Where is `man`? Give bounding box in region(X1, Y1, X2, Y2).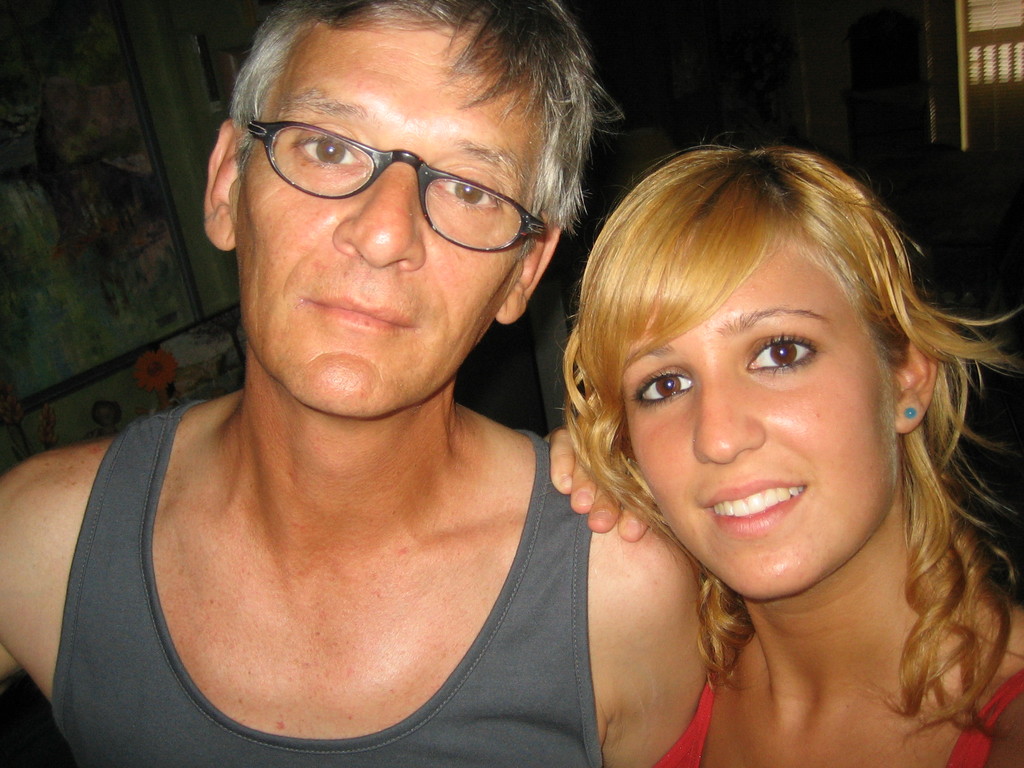
region(0, 0, 710, 767).
